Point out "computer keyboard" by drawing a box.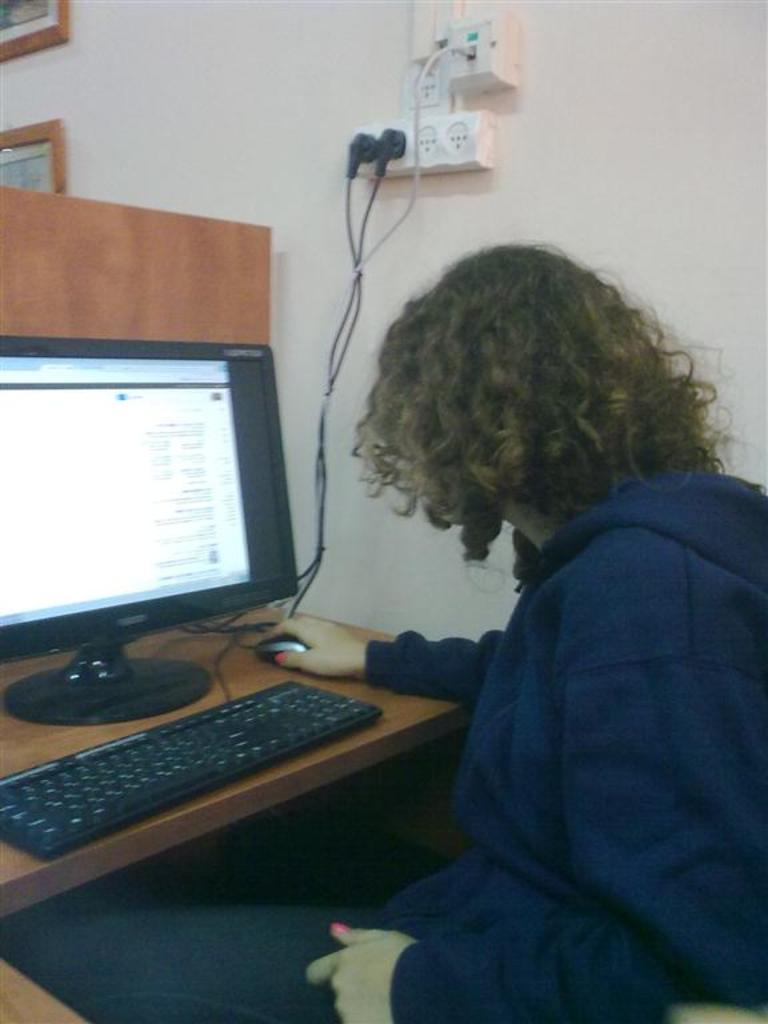
box=[0, 629, 387, 857].
